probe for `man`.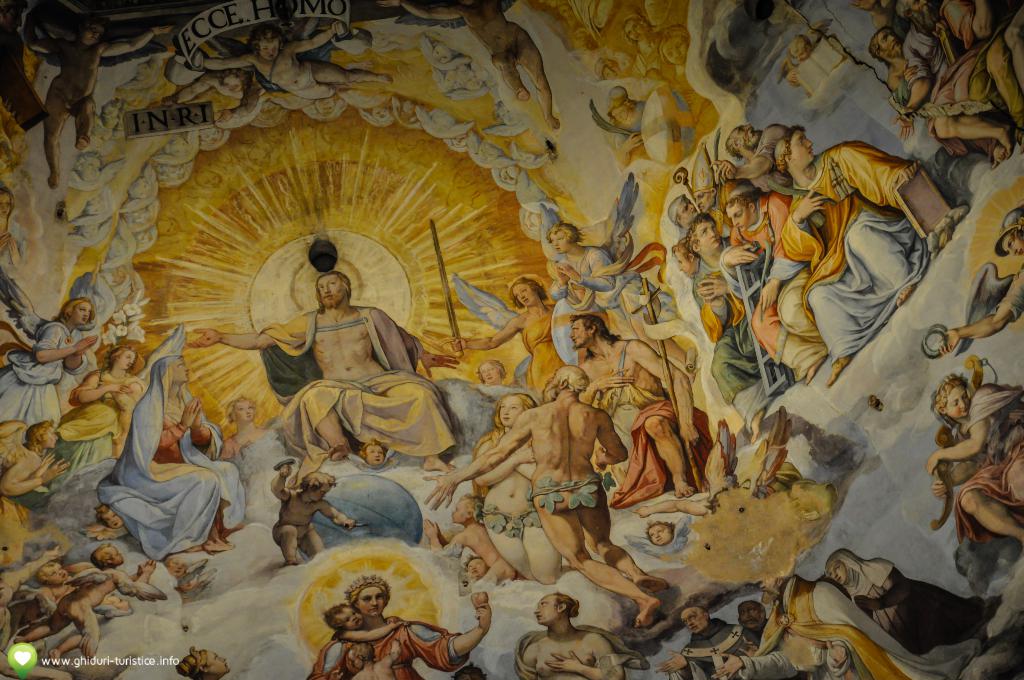
Probe result: locate(414, 353, 680, 626).
